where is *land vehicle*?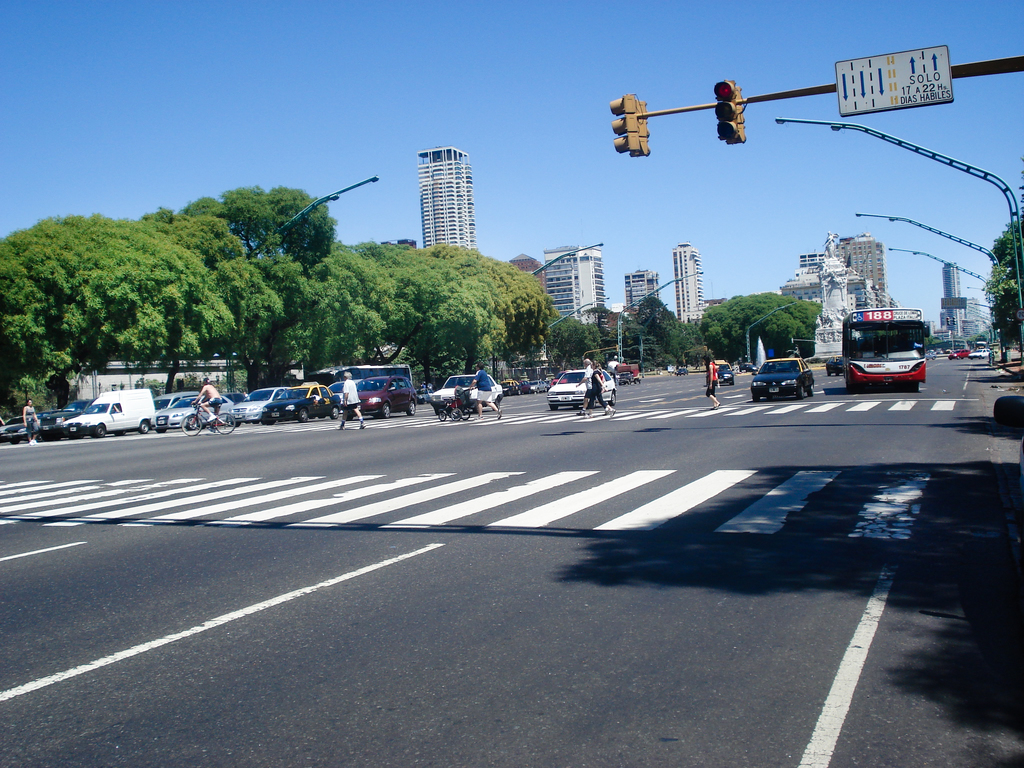
<box>227,385,292,421</box>.
